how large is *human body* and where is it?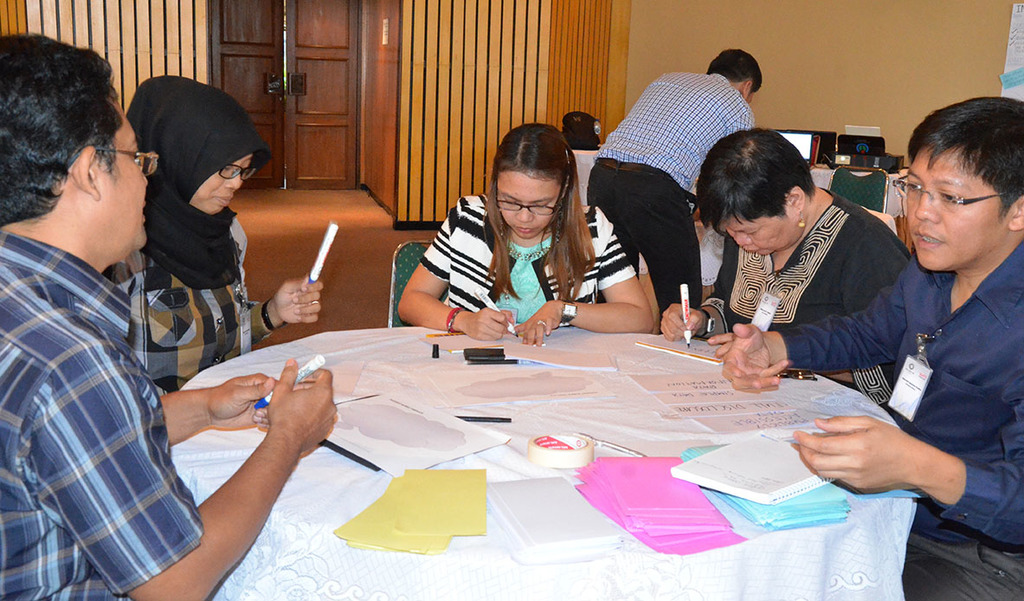
Bounding box: (584,48,763,334).
